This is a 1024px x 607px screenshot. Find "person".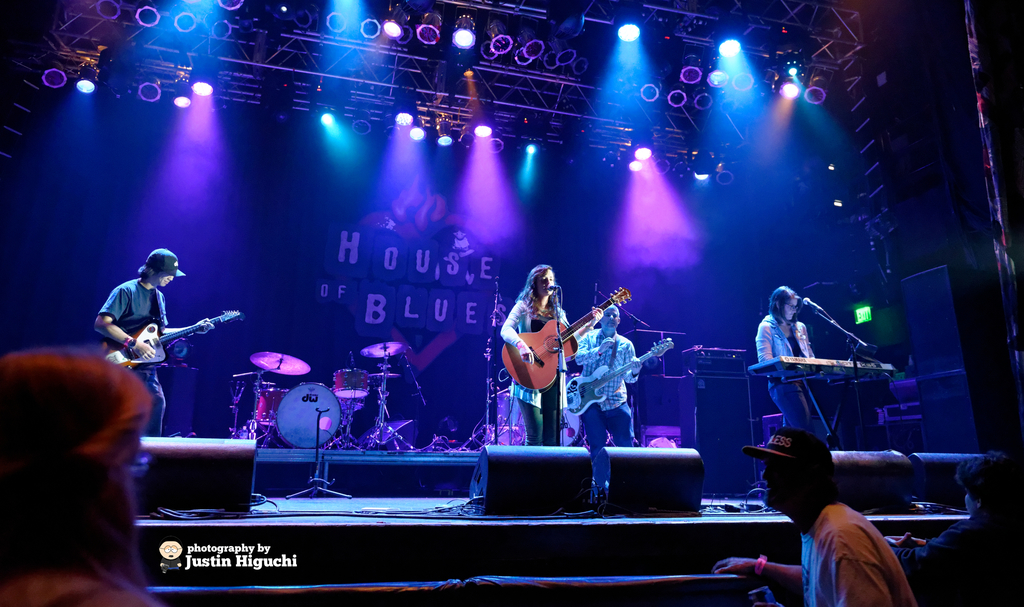
Bounding box: rect(711, 419, 917, 606).
